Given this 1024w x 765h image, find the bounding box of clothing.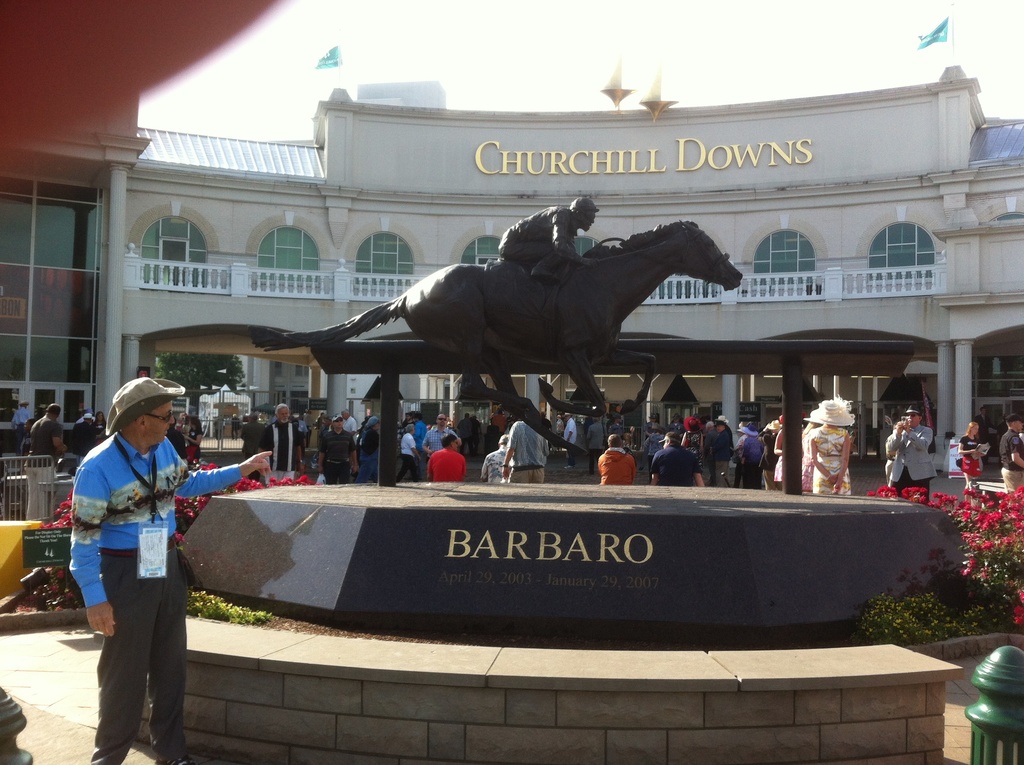
crop(711, 429, 737, 484).
